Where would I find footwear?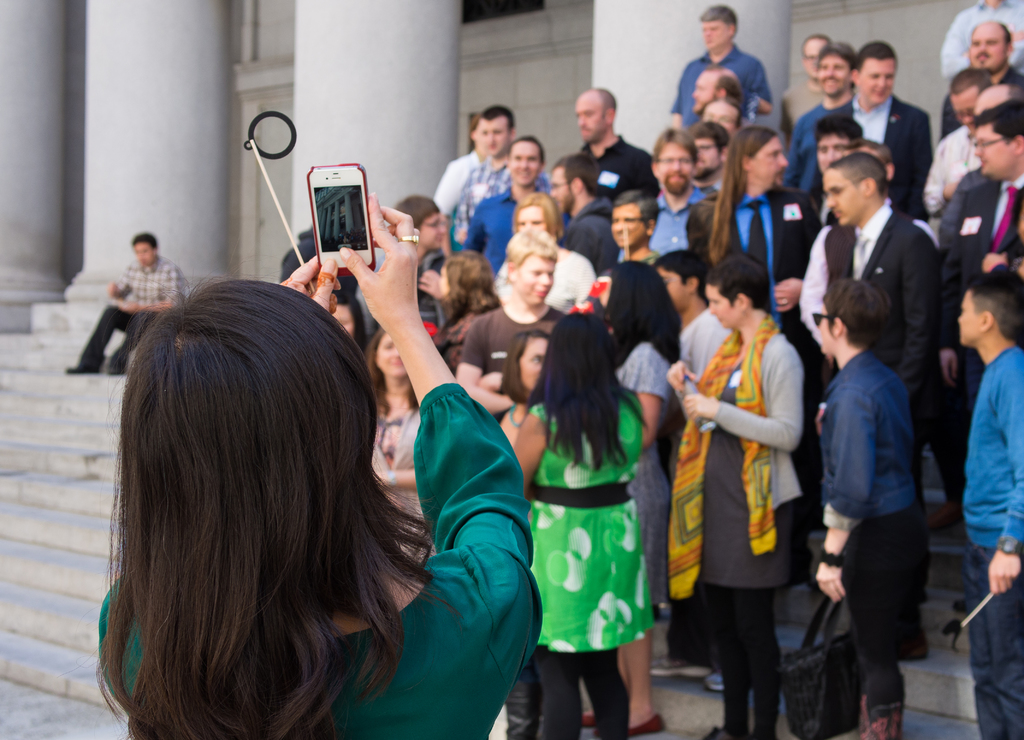
At <bbox>109, 363, 125, 376</bbox>.
